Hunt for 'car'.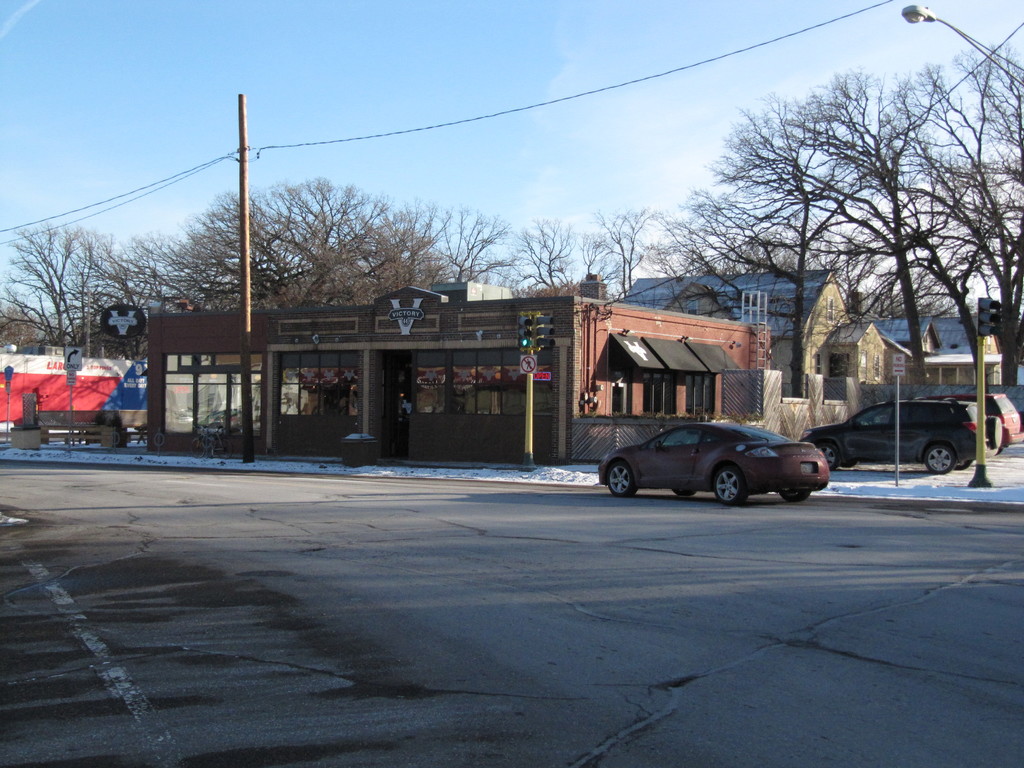
Hunted down at [x1=801, y1=397, x2=1003, y2=473].
